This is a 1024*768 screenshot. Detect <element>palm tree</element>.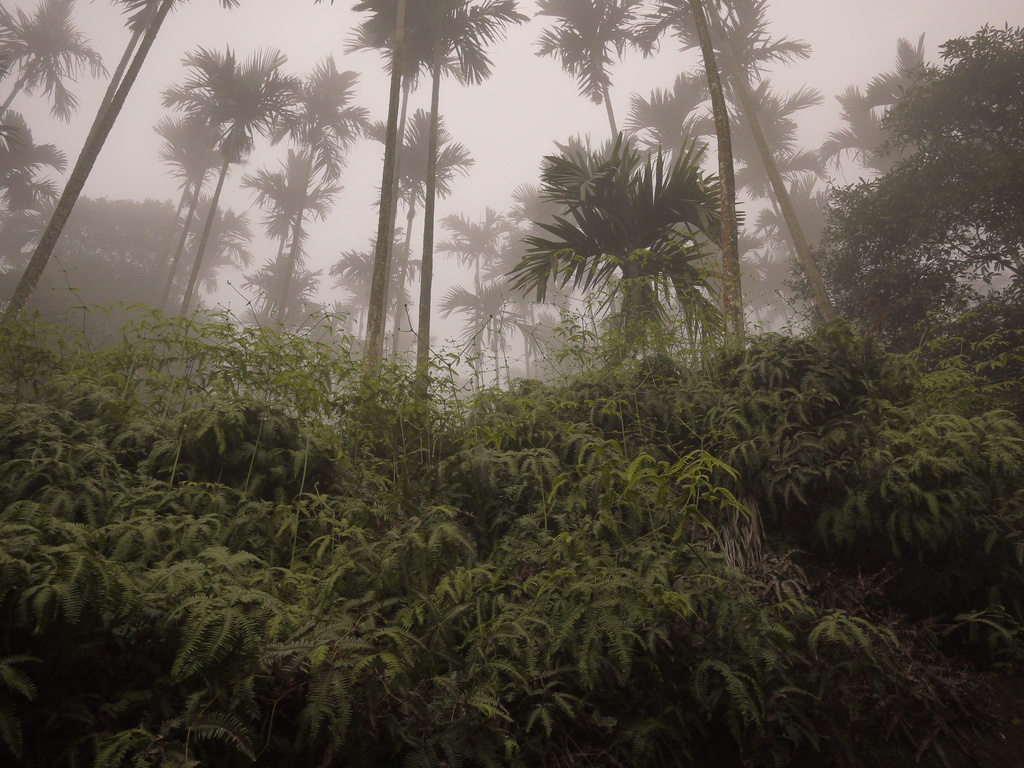
region(555, 0, 662, 367).
